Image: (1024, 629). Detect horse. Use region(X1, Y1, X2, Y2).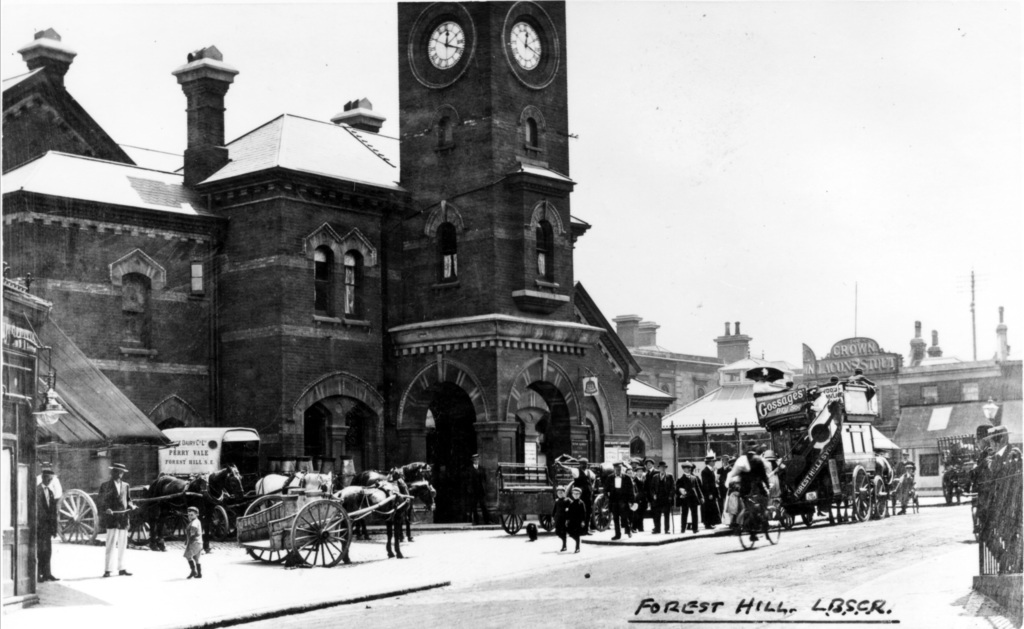
region(253, 470, 334, 527).
